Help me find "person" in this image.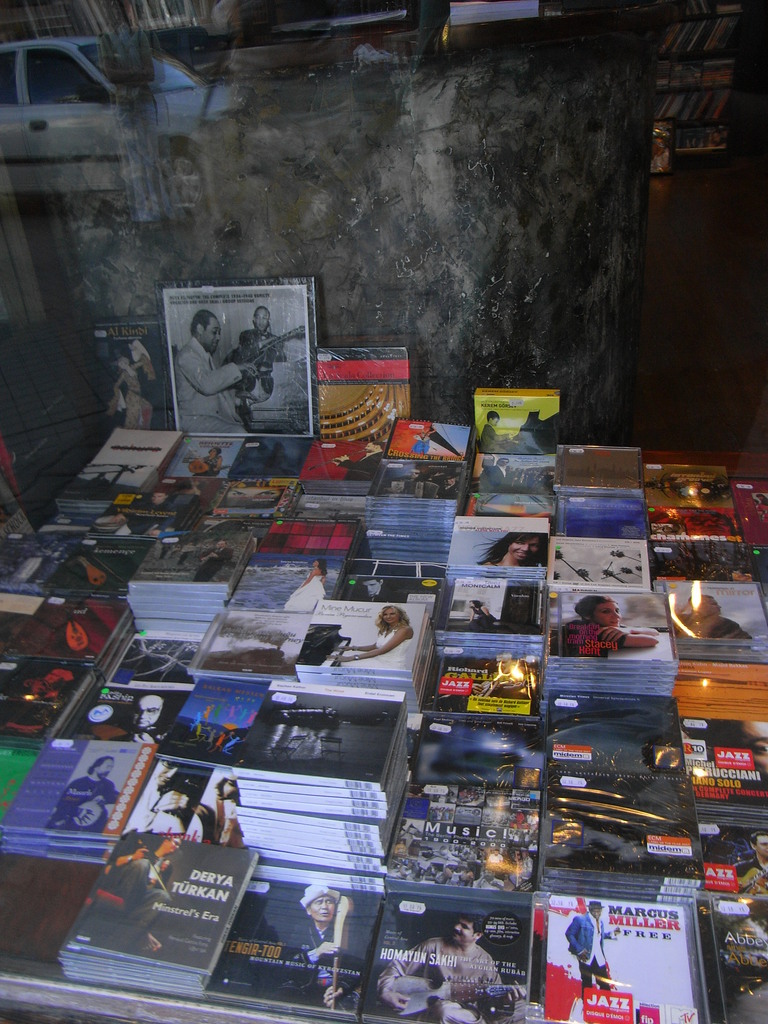
Found it: 547 593 660 660.
